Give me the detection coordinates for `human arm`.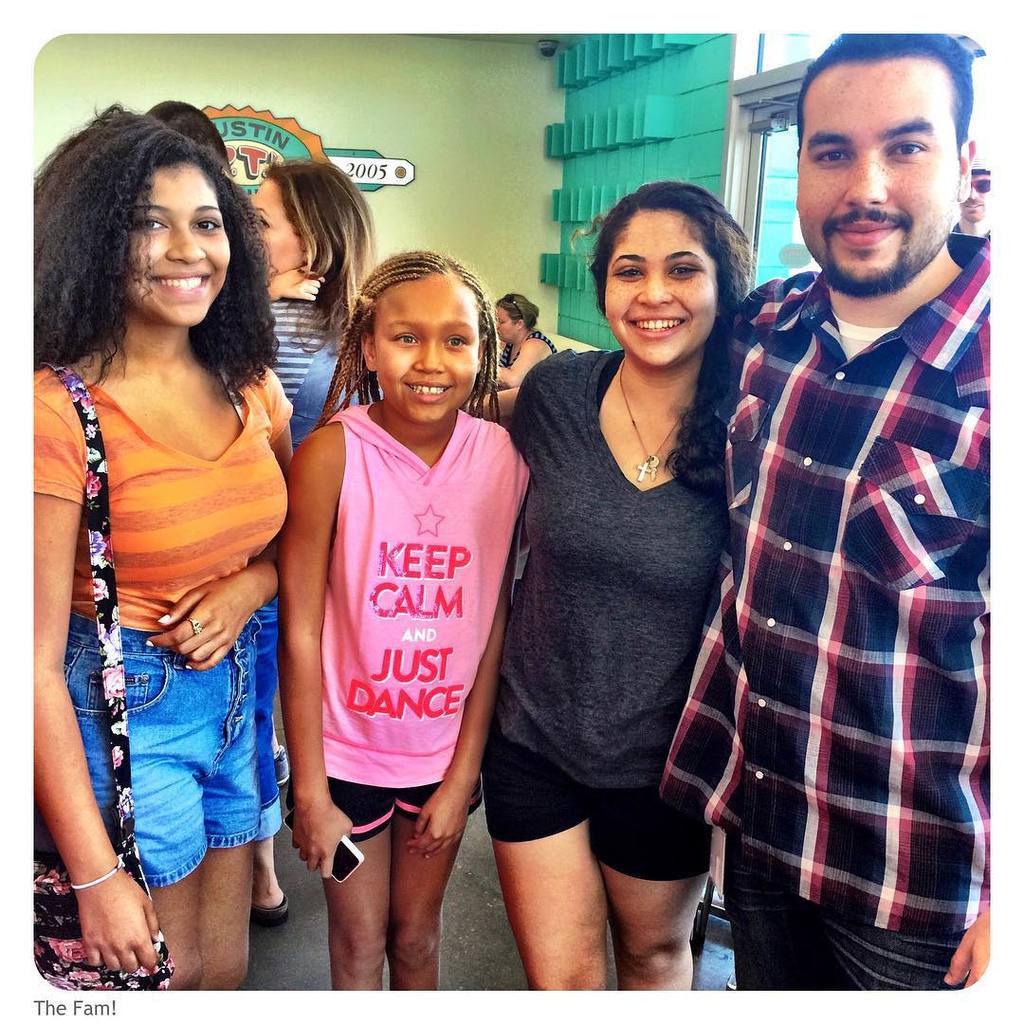
x1=416, y1=543, x2=527, y2=854.
